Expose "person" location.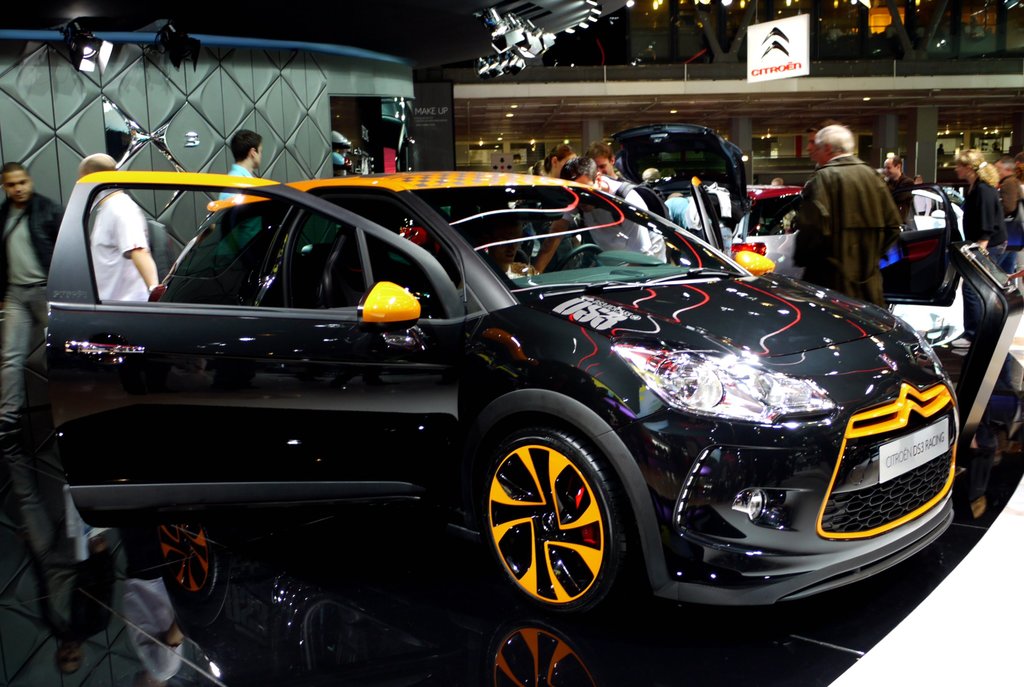
Exposed at x1=0, y1=164, x2=68, y2=424.
